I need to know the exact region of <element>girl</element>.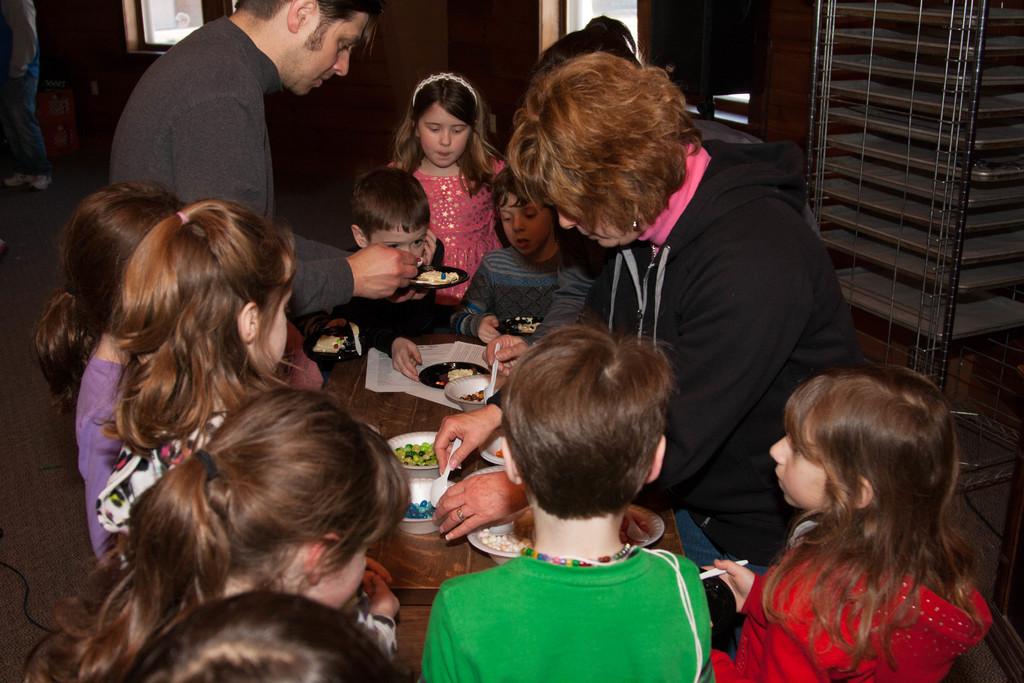
Region: <bbox>374, 64, 527, 300</bbox>.
